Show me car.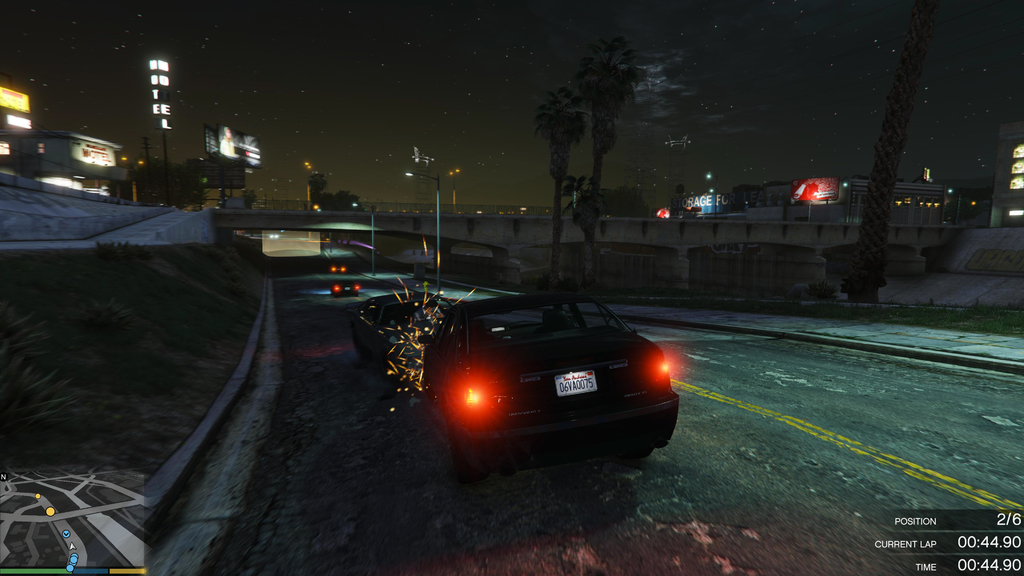
car is here: [x1=330, y1=259, x2=347, y2=276].
